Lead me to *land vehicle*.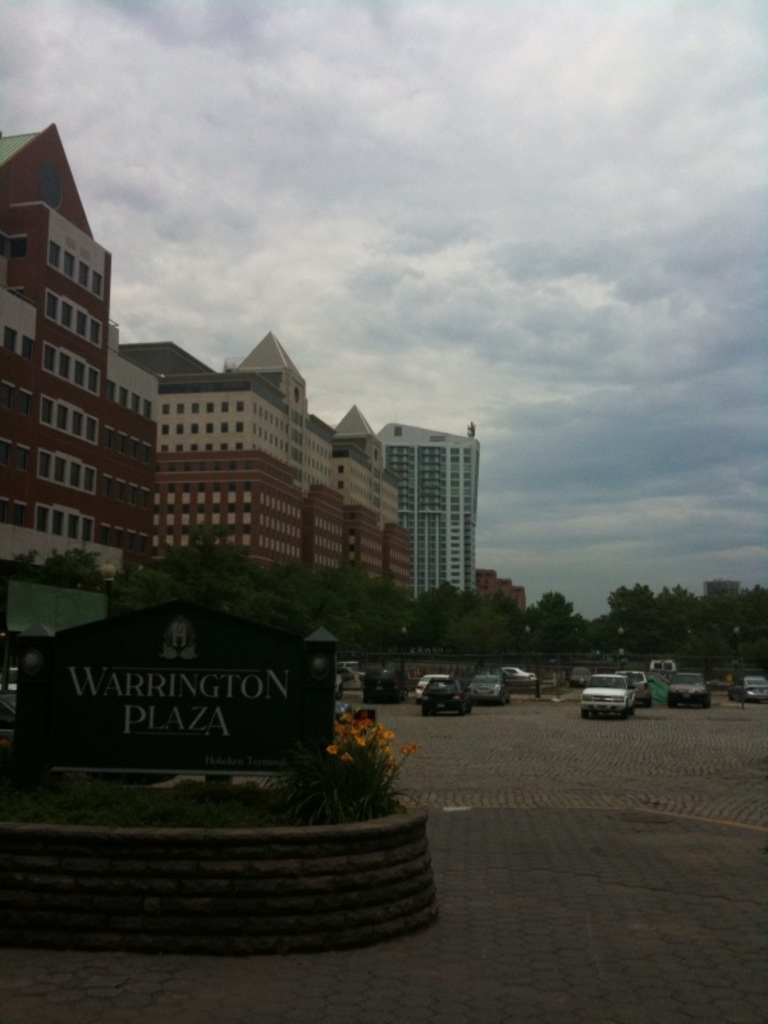
Lead to Rect(333, 655, 360, 666).
